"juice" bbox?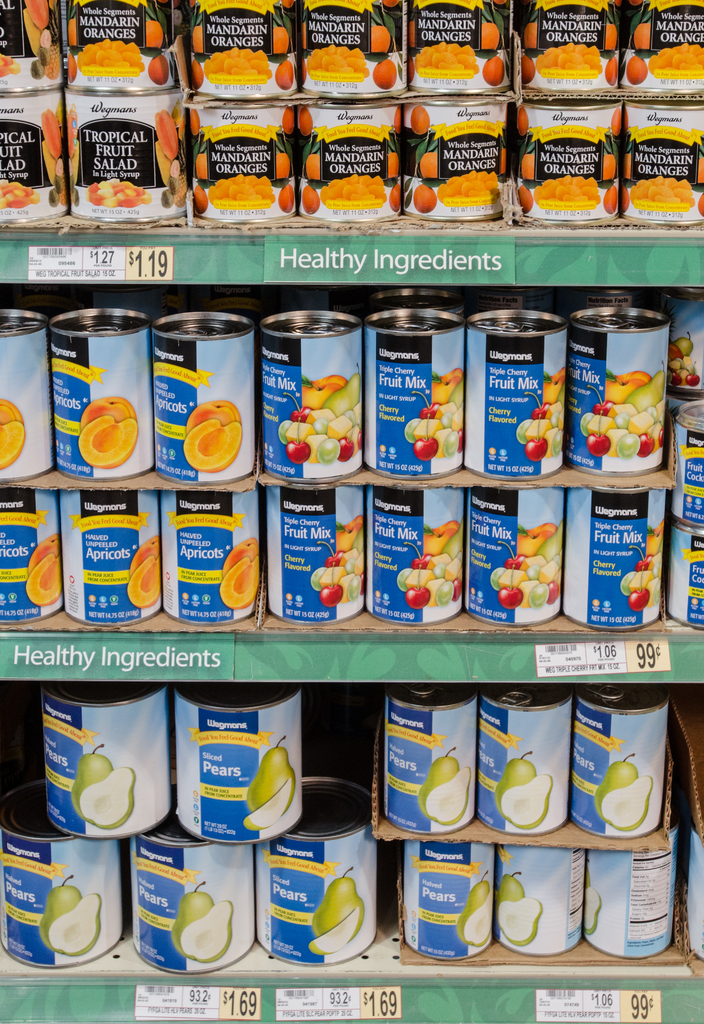
[265, 490, 364, 621]
